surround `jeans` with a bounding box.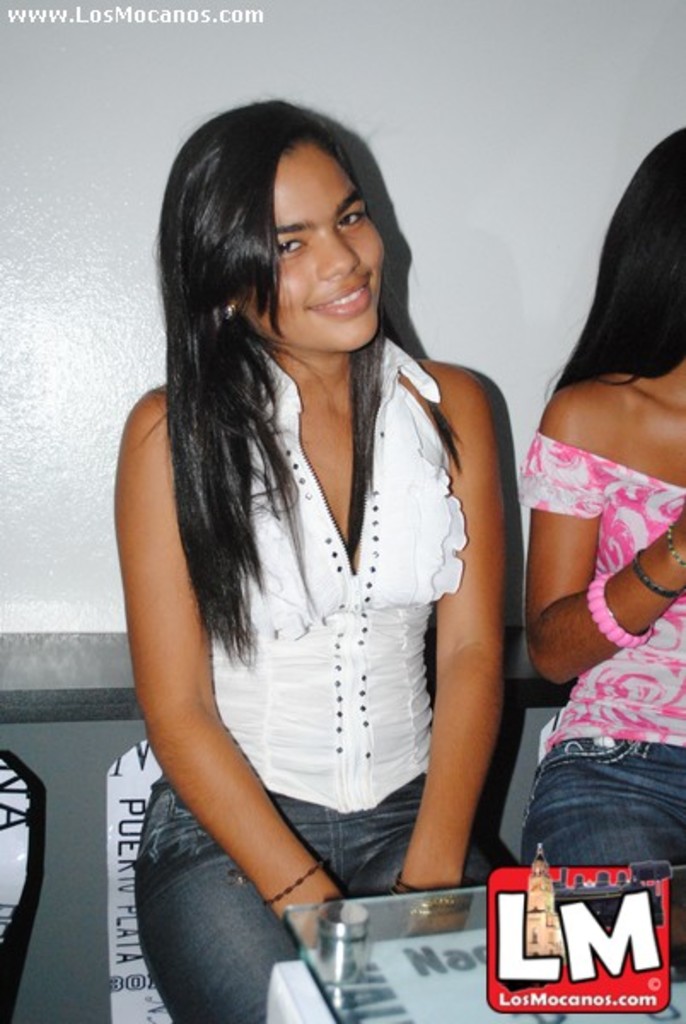
(x1=135, y1=771, x2=498, y2=1022).
